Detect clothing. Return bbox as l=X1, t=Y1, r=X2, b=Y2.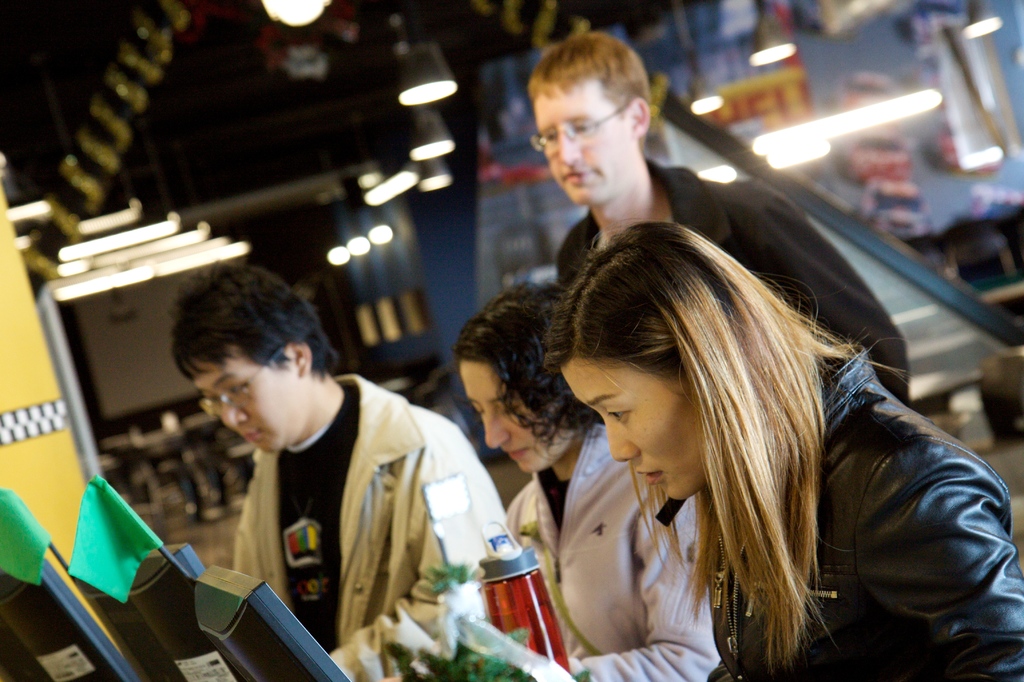
l=223, t=367, r=507, b=681.
